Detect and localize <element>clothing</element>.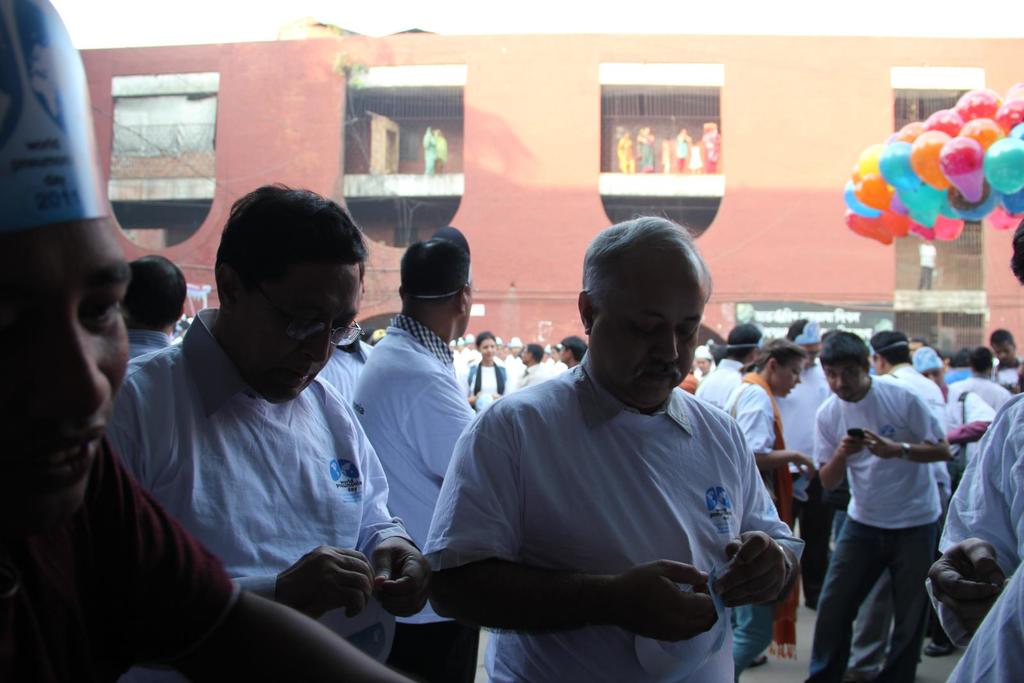
Localized at detection(719, 367, 796, 668).
